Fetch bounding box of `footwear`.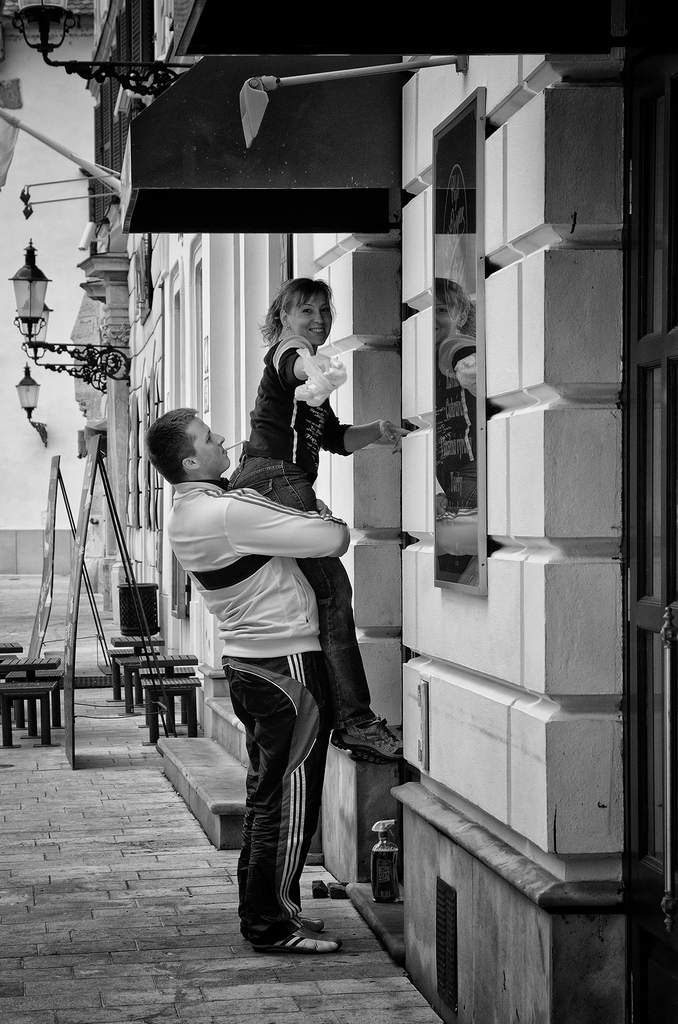
Bbox: [x1=337, y1=714, x2=403, y2=764].
